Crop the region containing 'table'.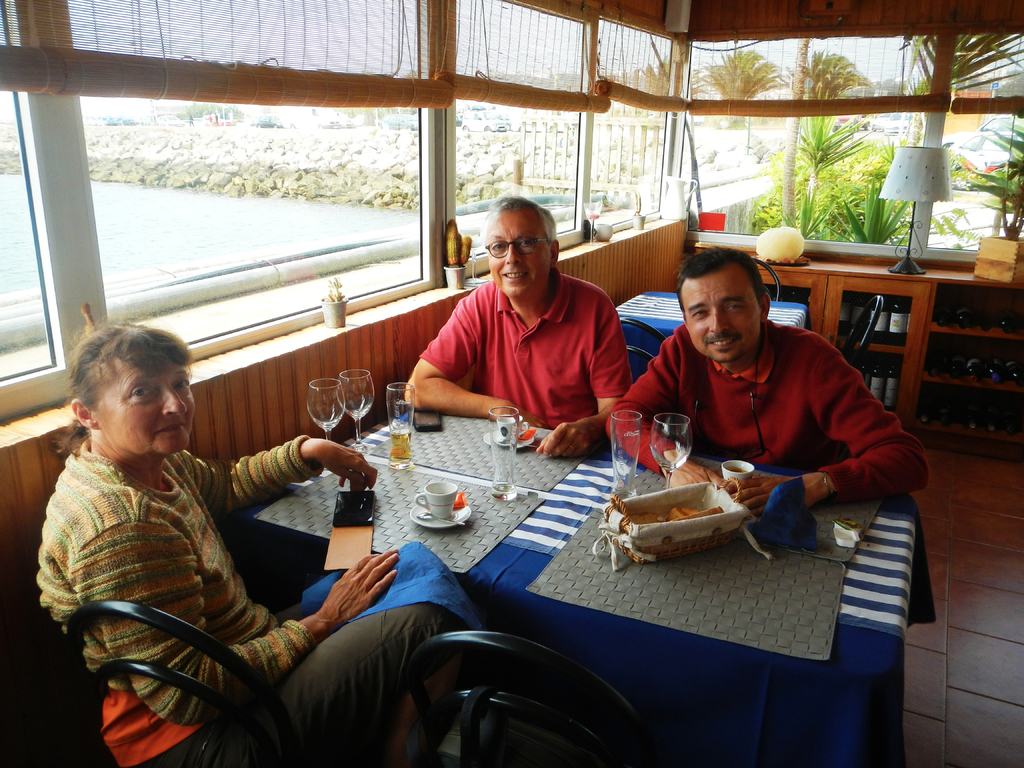
Crop region: box(613, 292, 808, 378).
